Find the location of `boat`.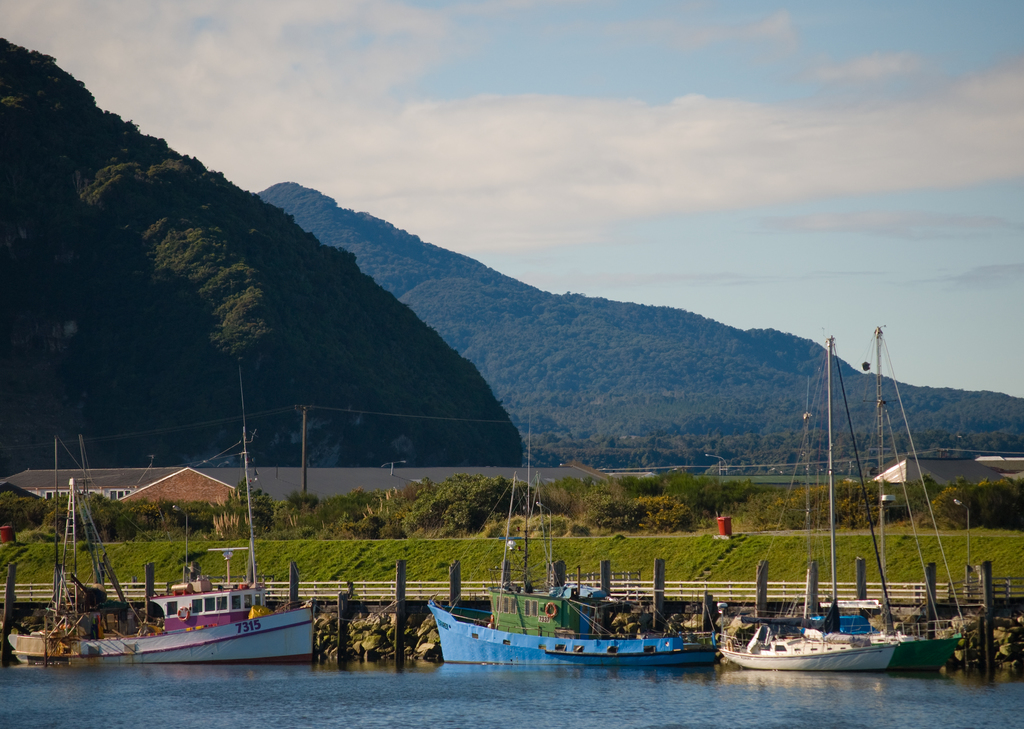
Location: region(8, 359, 319, 665).
